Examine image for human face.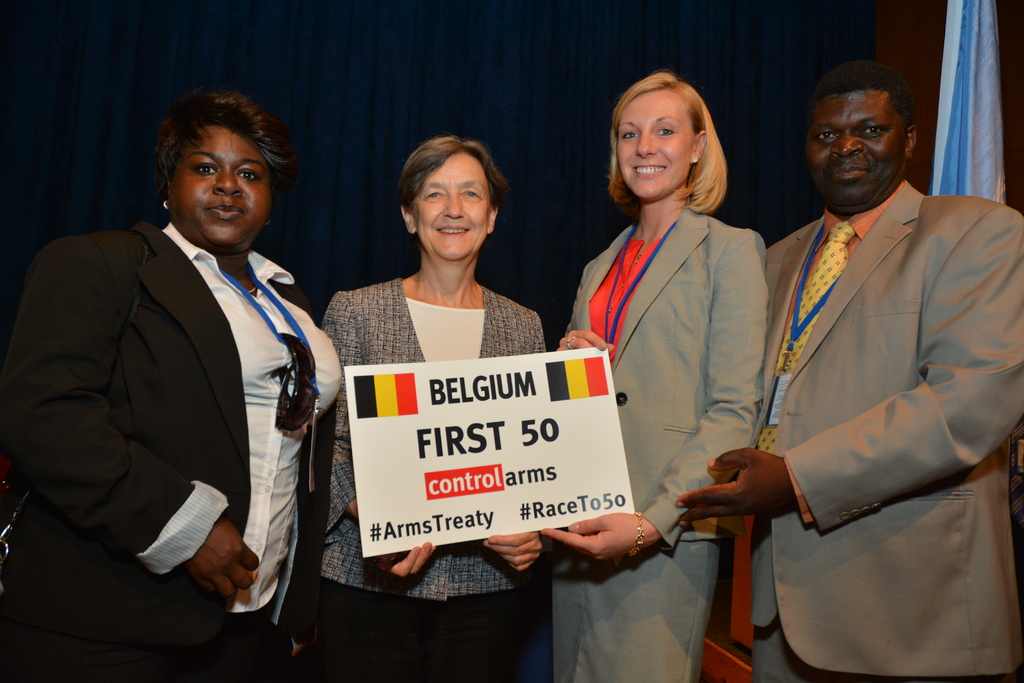
Examination result: (left=413, top=147, right=490, bottom=261).
